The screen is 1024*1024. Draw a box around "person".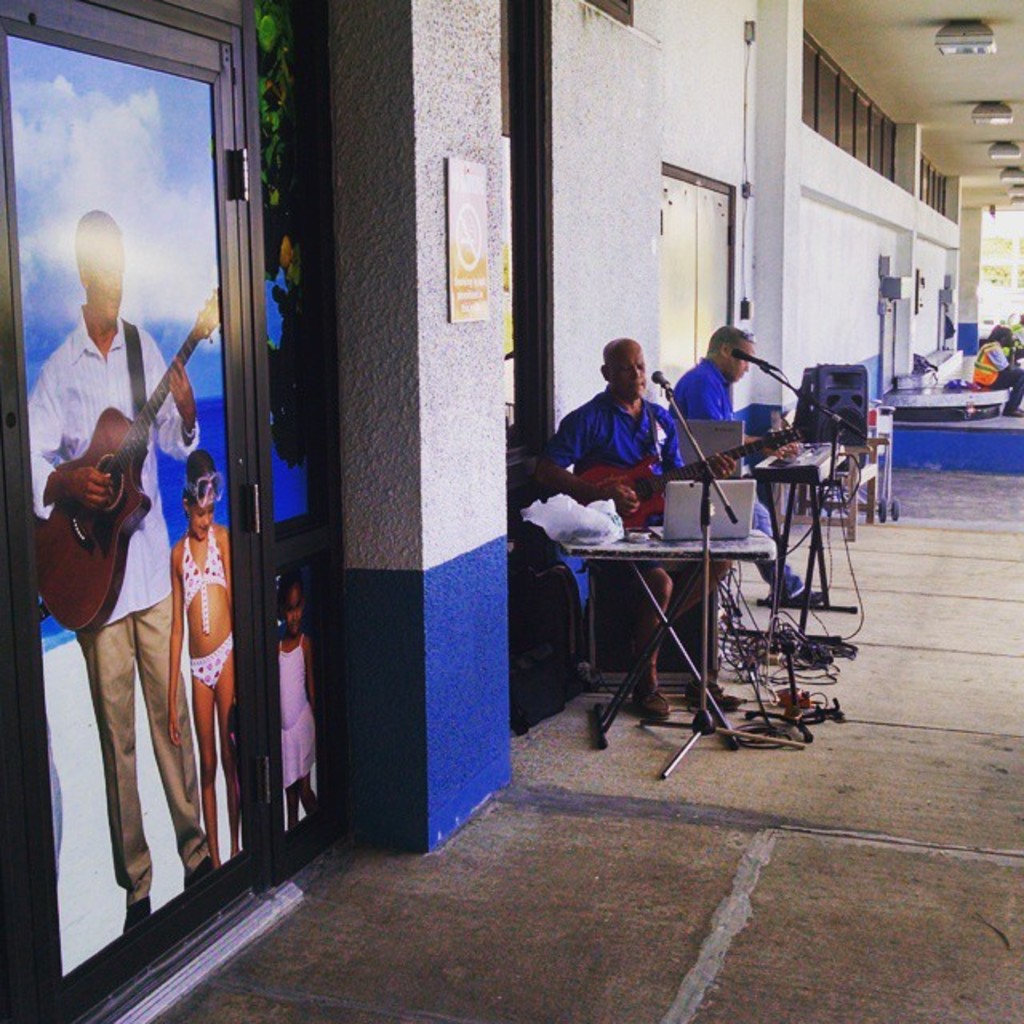
[x1=974, y1=322, x2=1022, y2=411].
